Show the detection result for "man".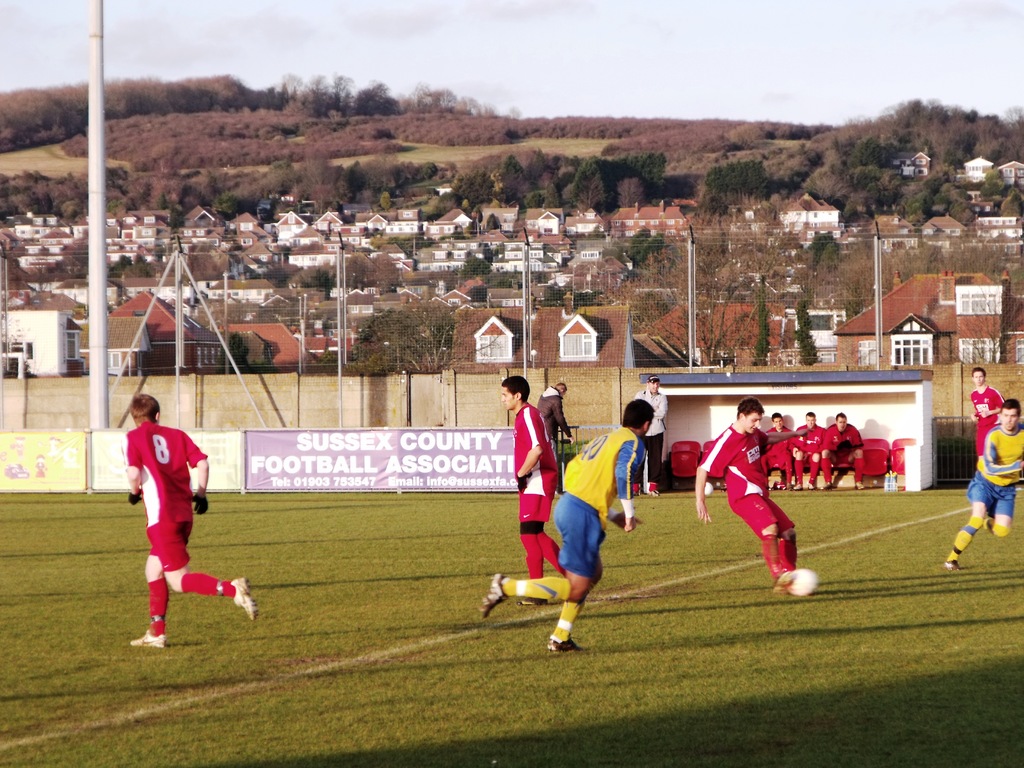
127, 394, 259, 645.
